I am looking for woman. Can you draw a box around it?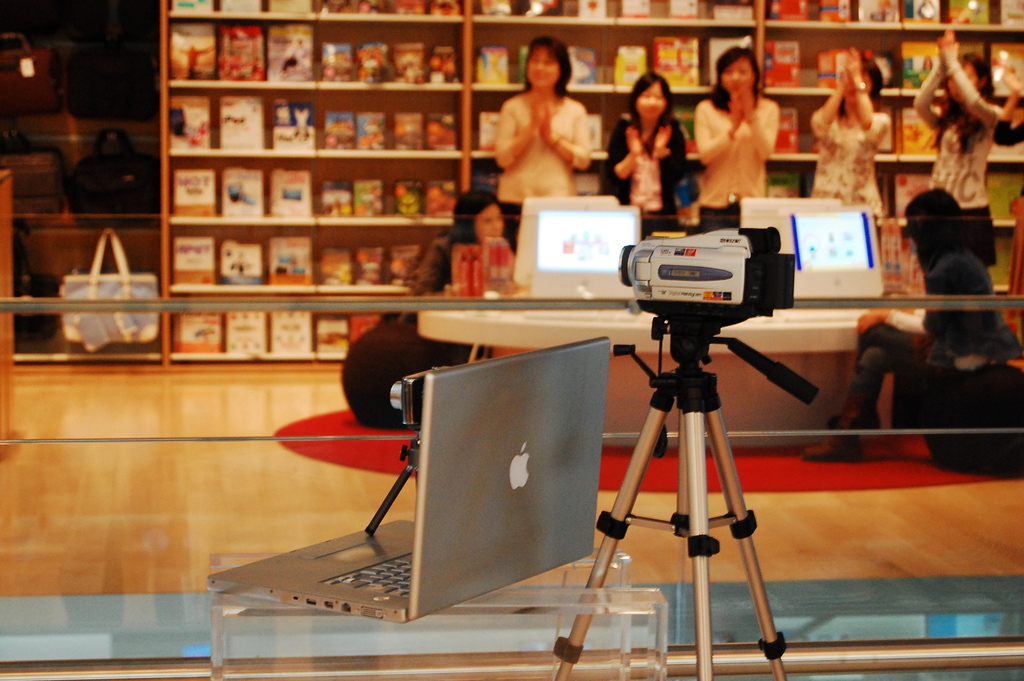
Sure, the bounding box is (925,28,1008,279).
